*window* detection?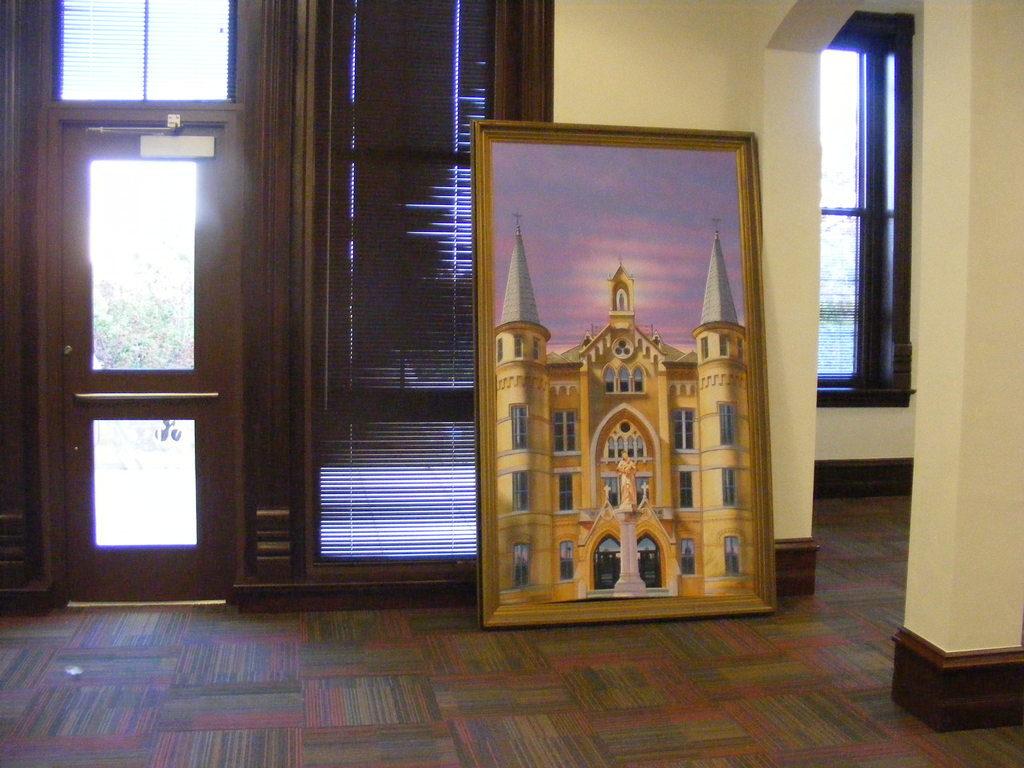
{"left": 633, "top": 366, "right": 644, "bottom": 396}
